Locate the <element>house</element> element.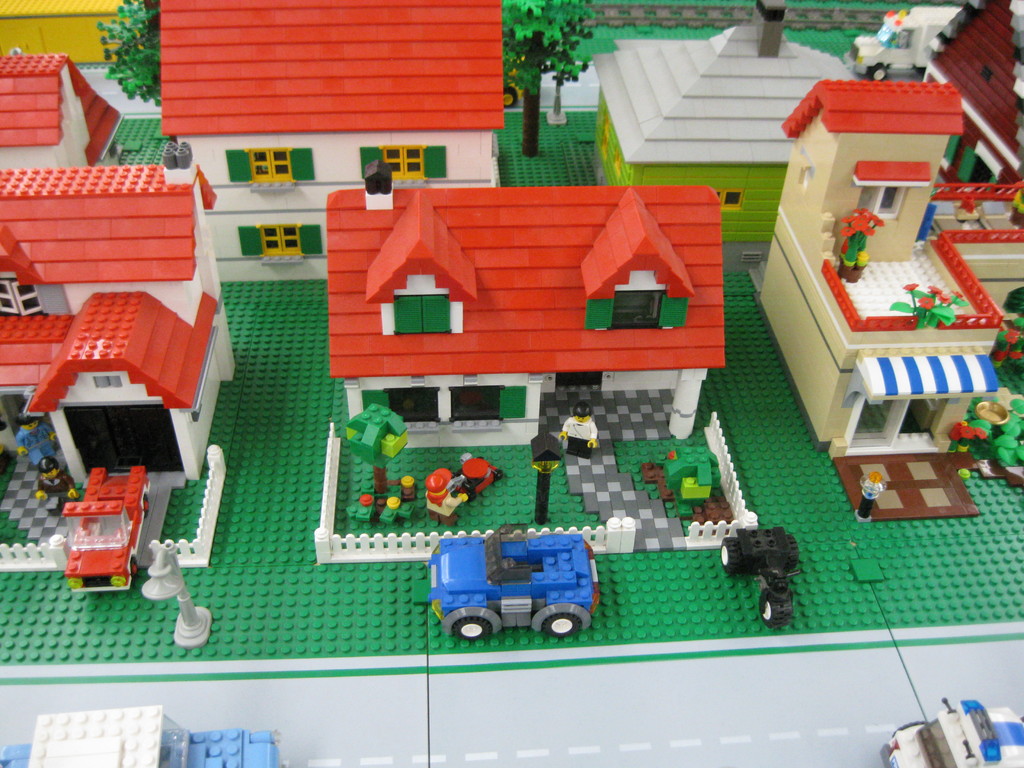
Element bbox: (x1=0, y1=56, x2=123, y2=166).
